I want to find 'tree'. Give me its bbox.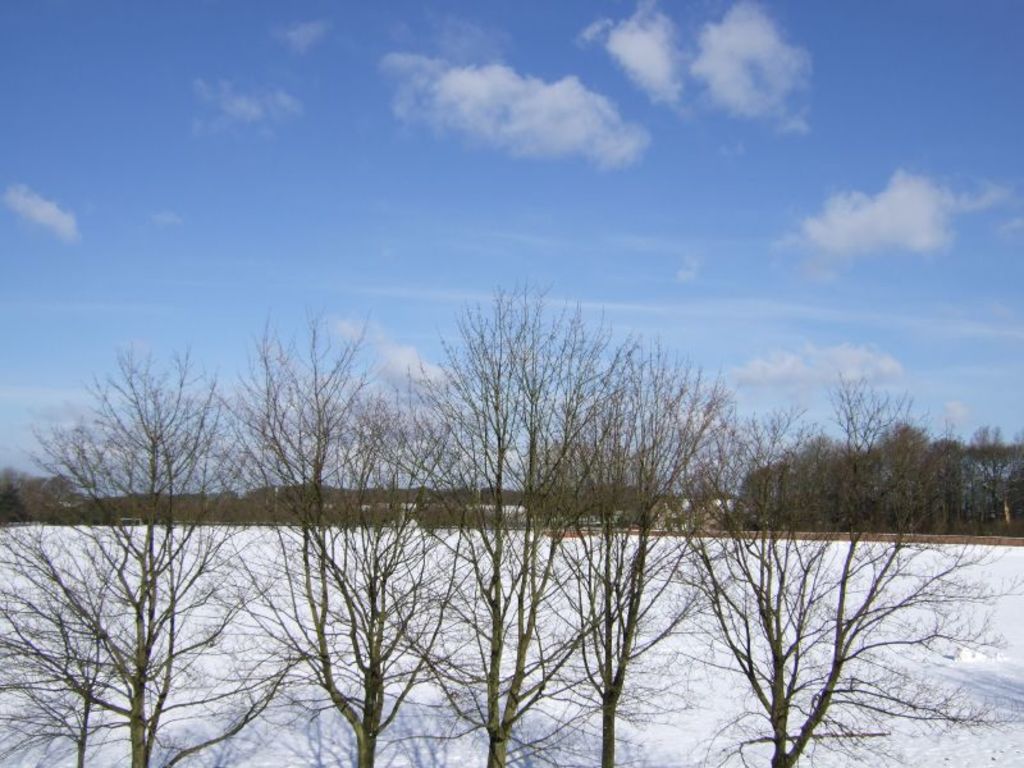
x1=727, y1=424, x2=913, y2=530.
